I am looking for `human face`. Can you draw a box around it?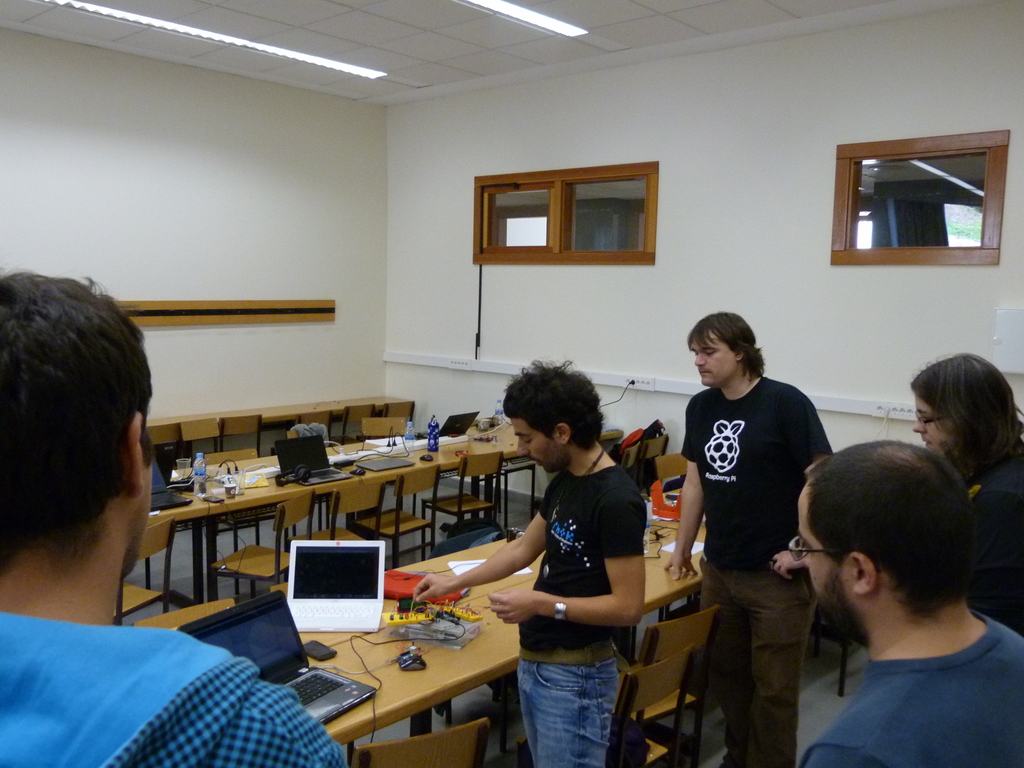
Sure, the bounding box is [690, 340, 735, 381].
